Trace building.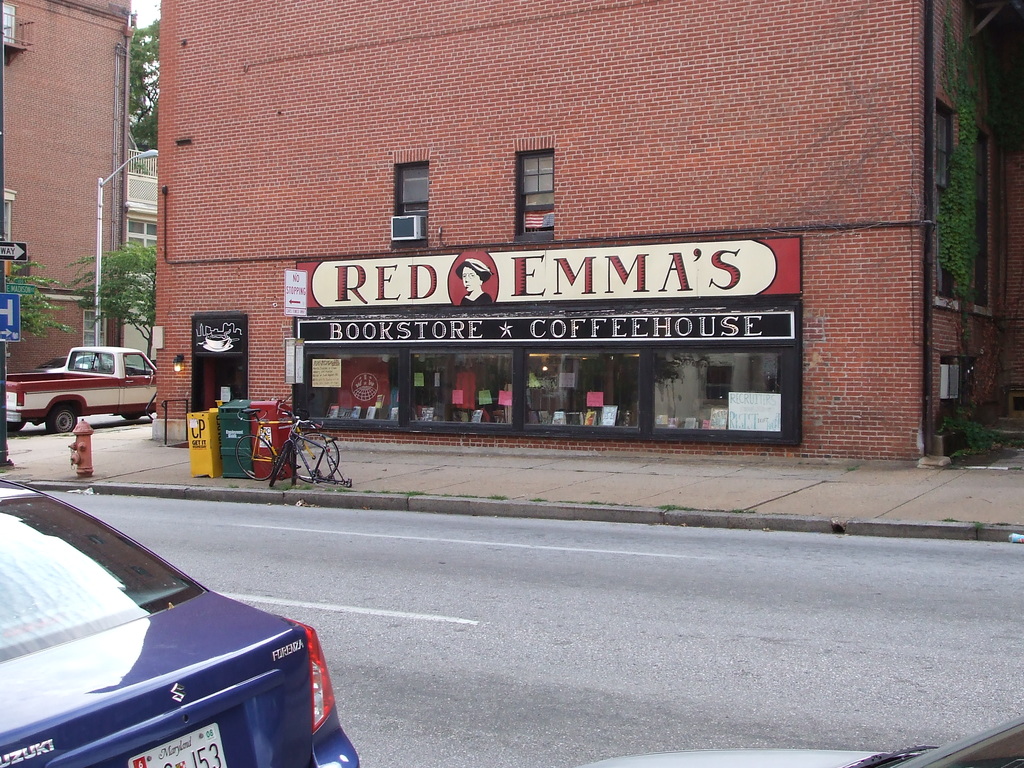
Traced to (156,0,1023,452).
